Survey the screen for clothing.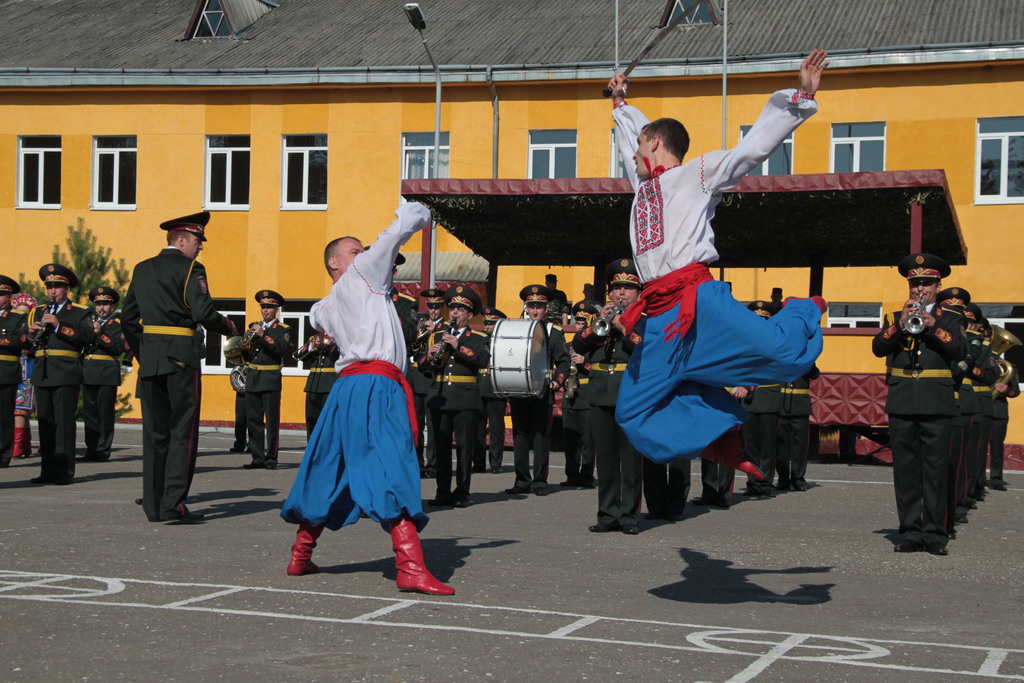
Survey found: left=1, top=309, right=24, bottom=456.
